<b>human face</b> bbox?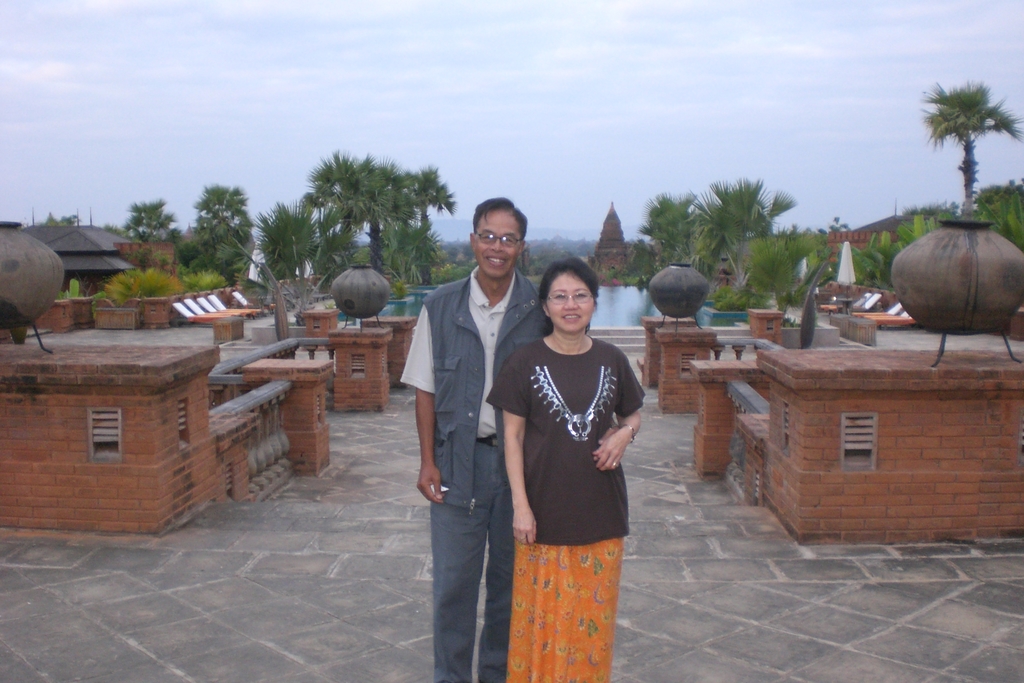
543 273 596 334
